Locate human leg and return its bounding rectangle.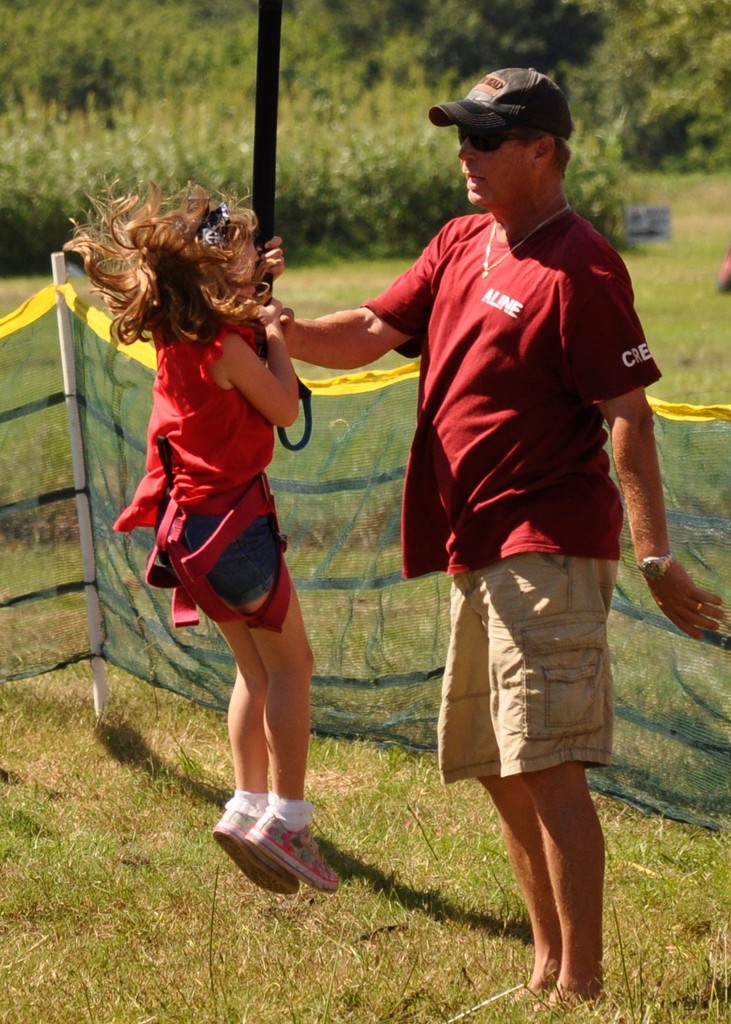
[171,516,328,890].
